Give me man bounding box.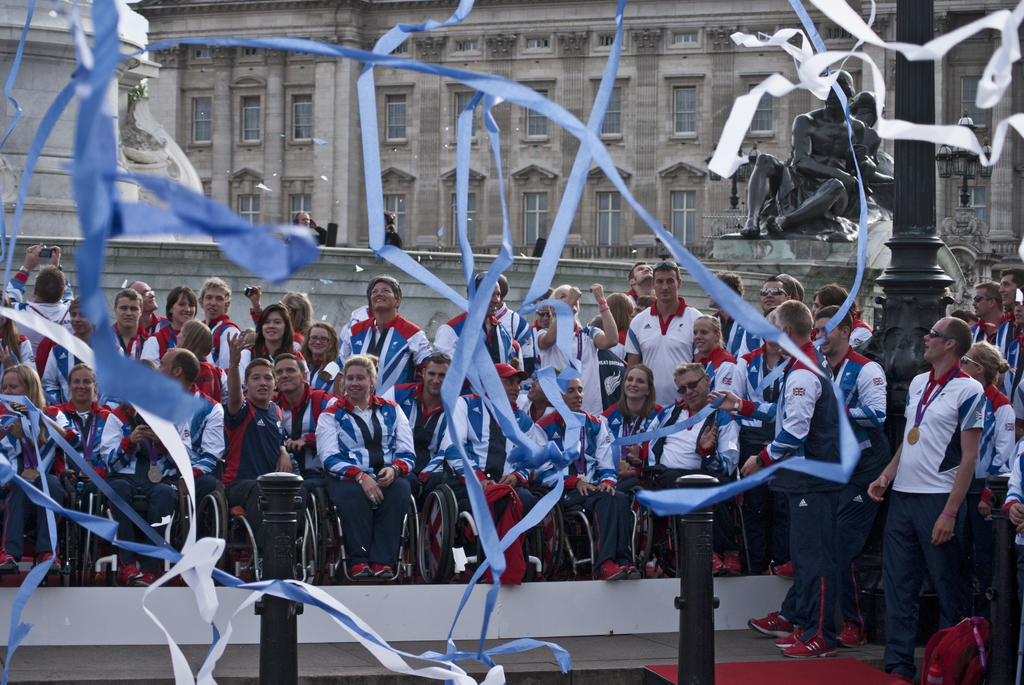
box(33, 365, 124, 574).
